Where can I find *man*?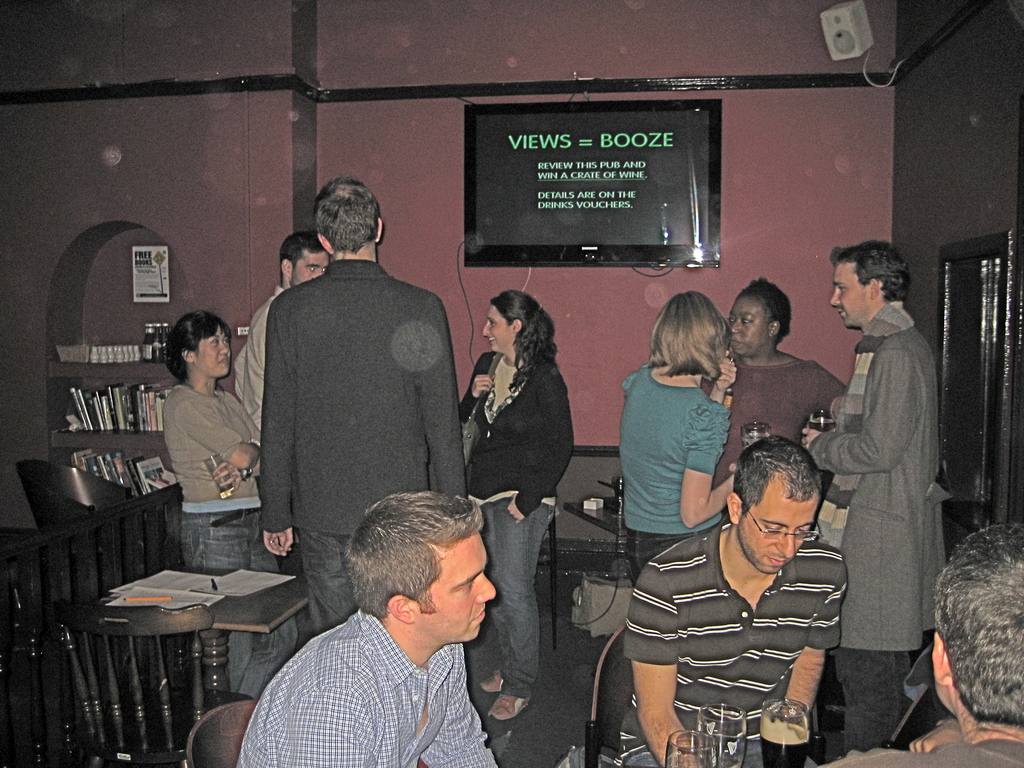
You can find it at 235:236:329:422.
